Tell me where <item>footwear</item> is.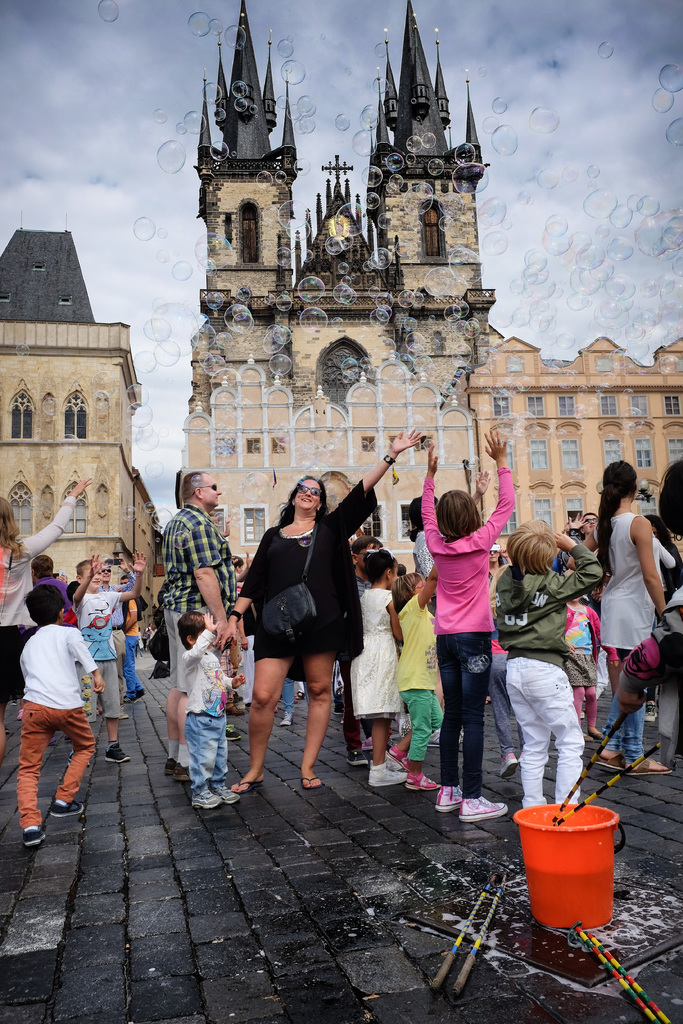
<item>footwear</item> is at x1=47, y1=731, x2=56, y2=748.
